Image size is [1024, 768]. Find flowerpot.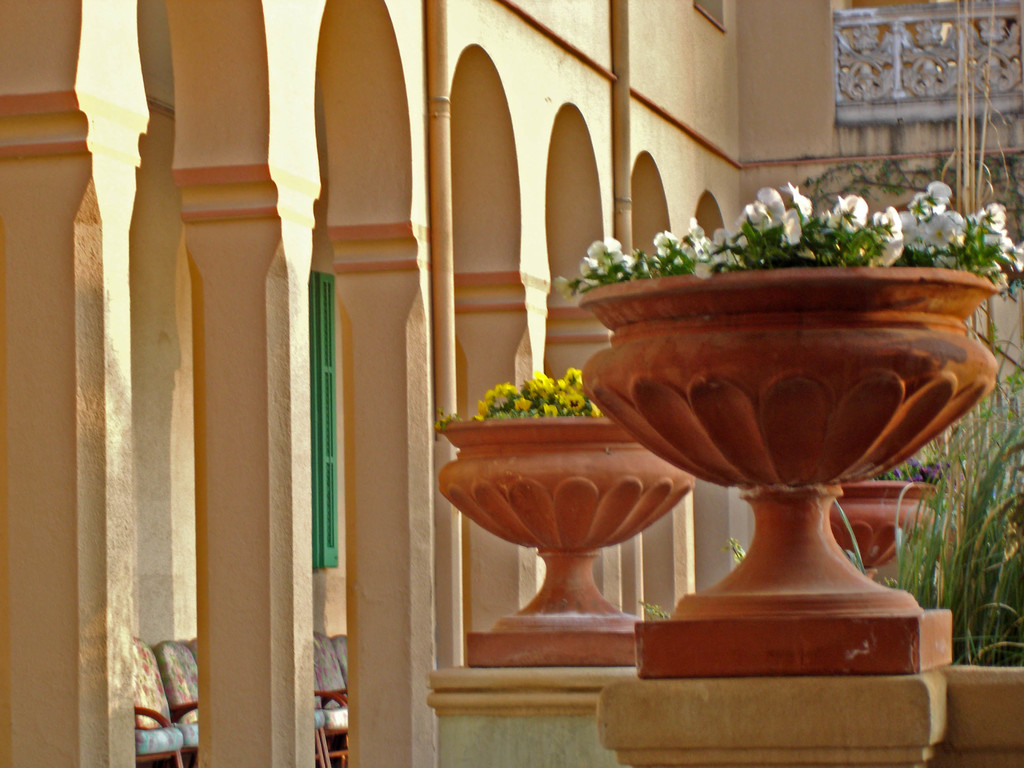
(825,479,945,572).
